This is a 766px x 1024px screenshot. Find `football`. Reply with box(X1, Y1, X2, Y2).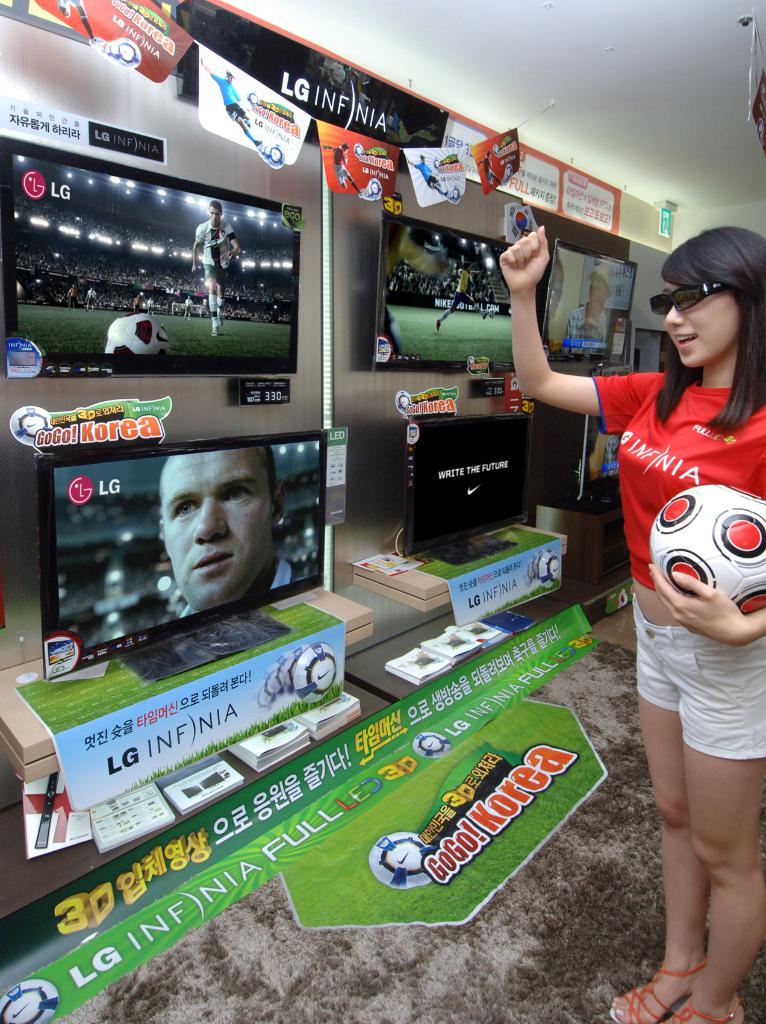
box(105, 310, 172, 360).
